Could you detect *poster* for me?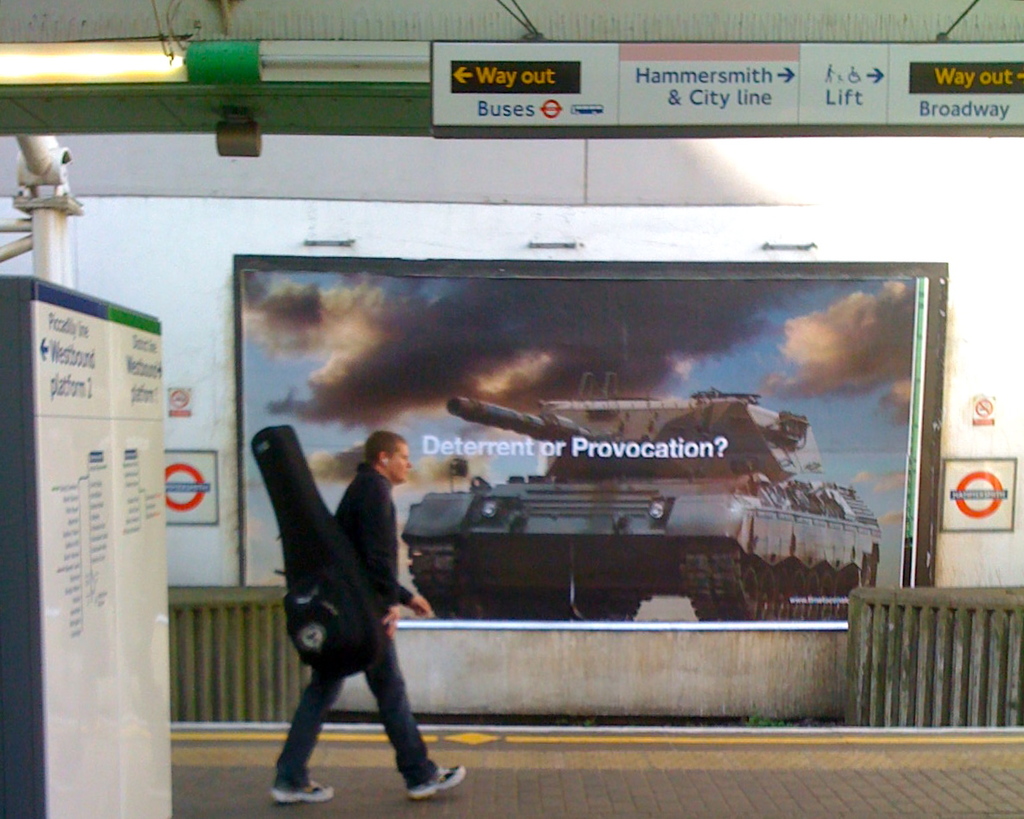
Detection result: box(424, 38, 1023, 131).
